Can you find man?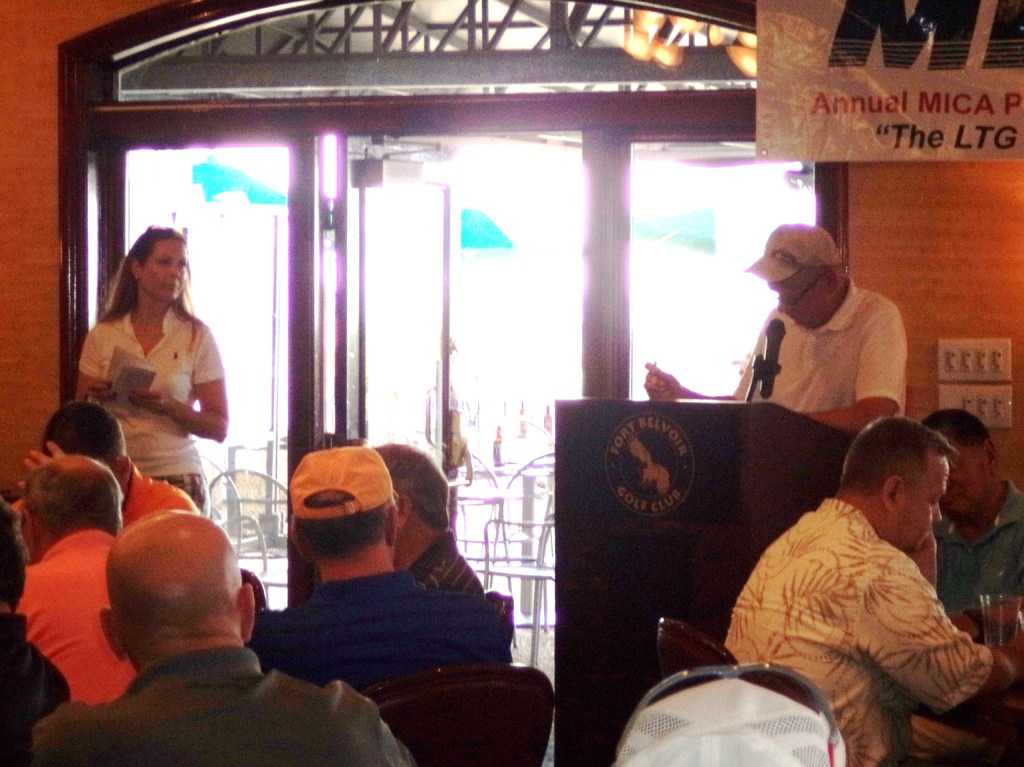
Yes, bounding box: 724/415/1017/766.
